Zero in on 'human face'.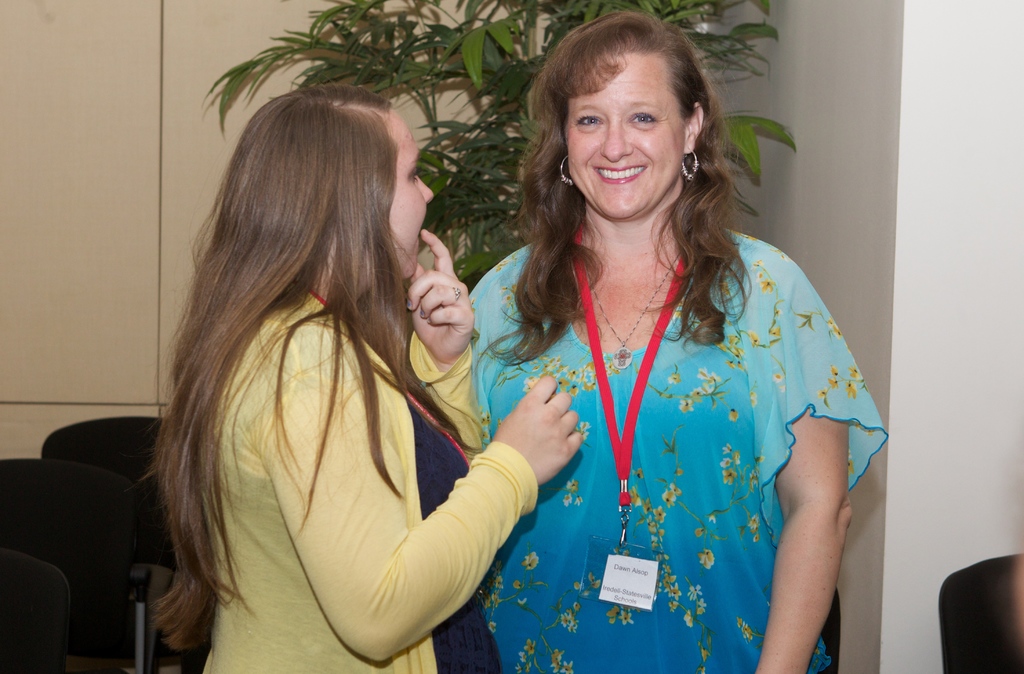
Zeroed in: pyautogui.locateOnScreen(568, 51, 682, 218).
